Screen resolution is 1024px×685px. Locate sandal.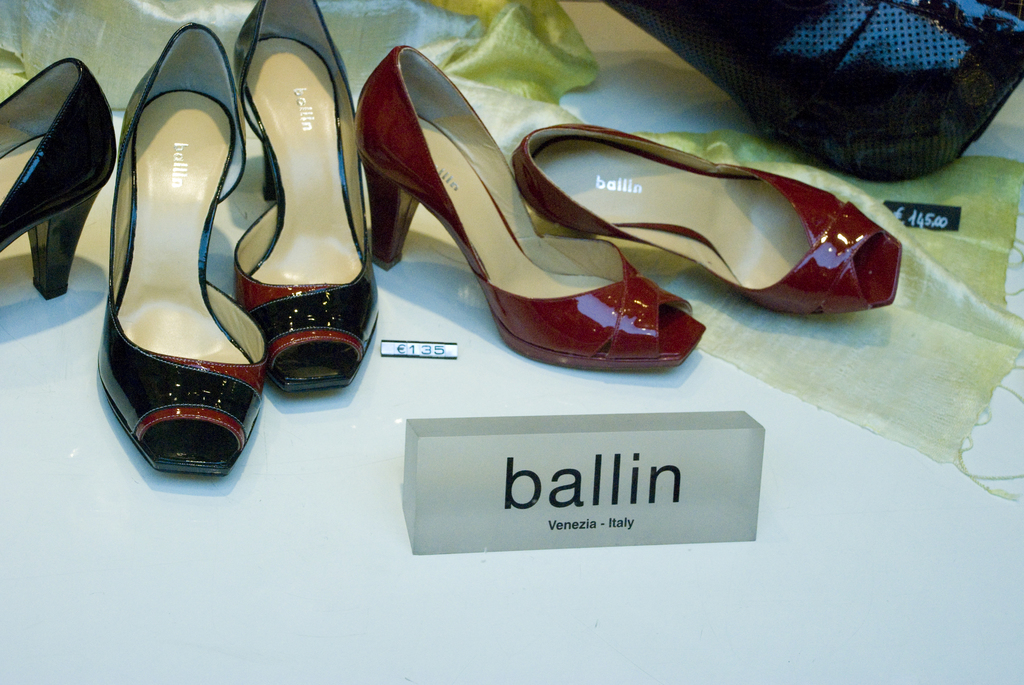
region(354, 39, 710, 368).
